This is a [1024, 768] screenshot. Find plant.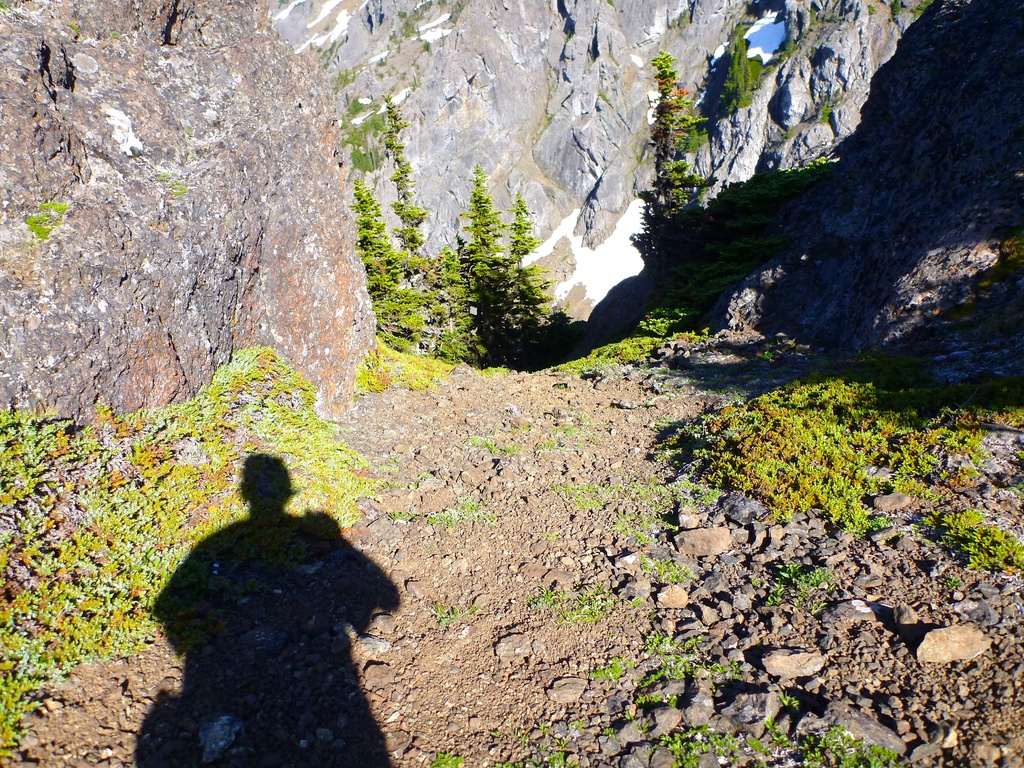
Bounding box: rect(812, 598, 824, 613).
